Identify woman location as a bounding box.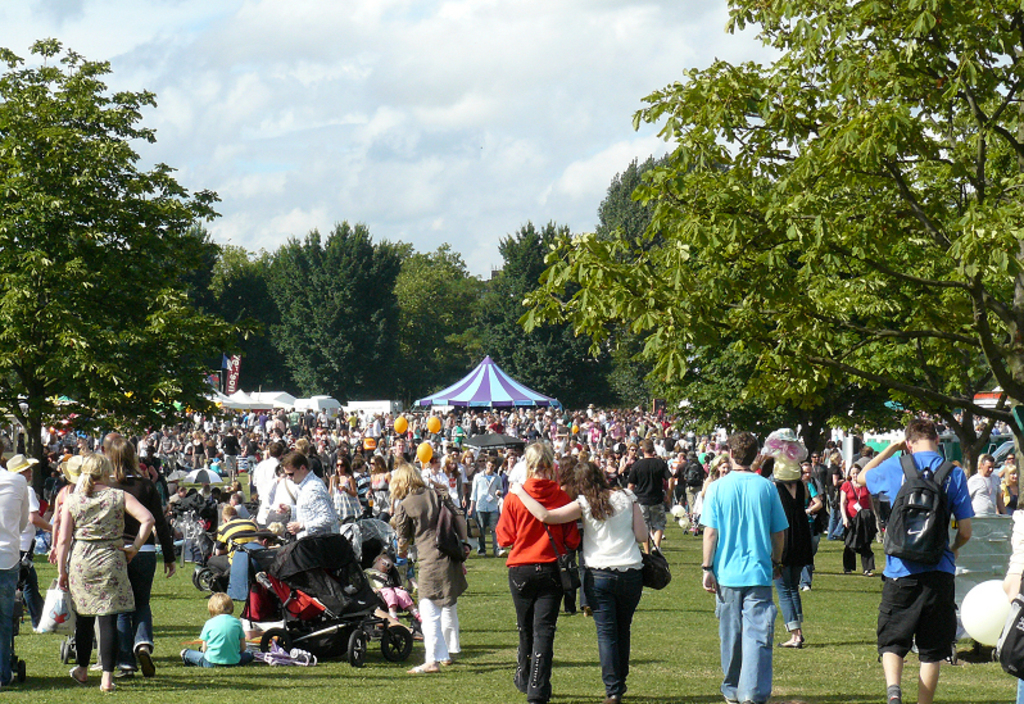
45:430:145:691.
